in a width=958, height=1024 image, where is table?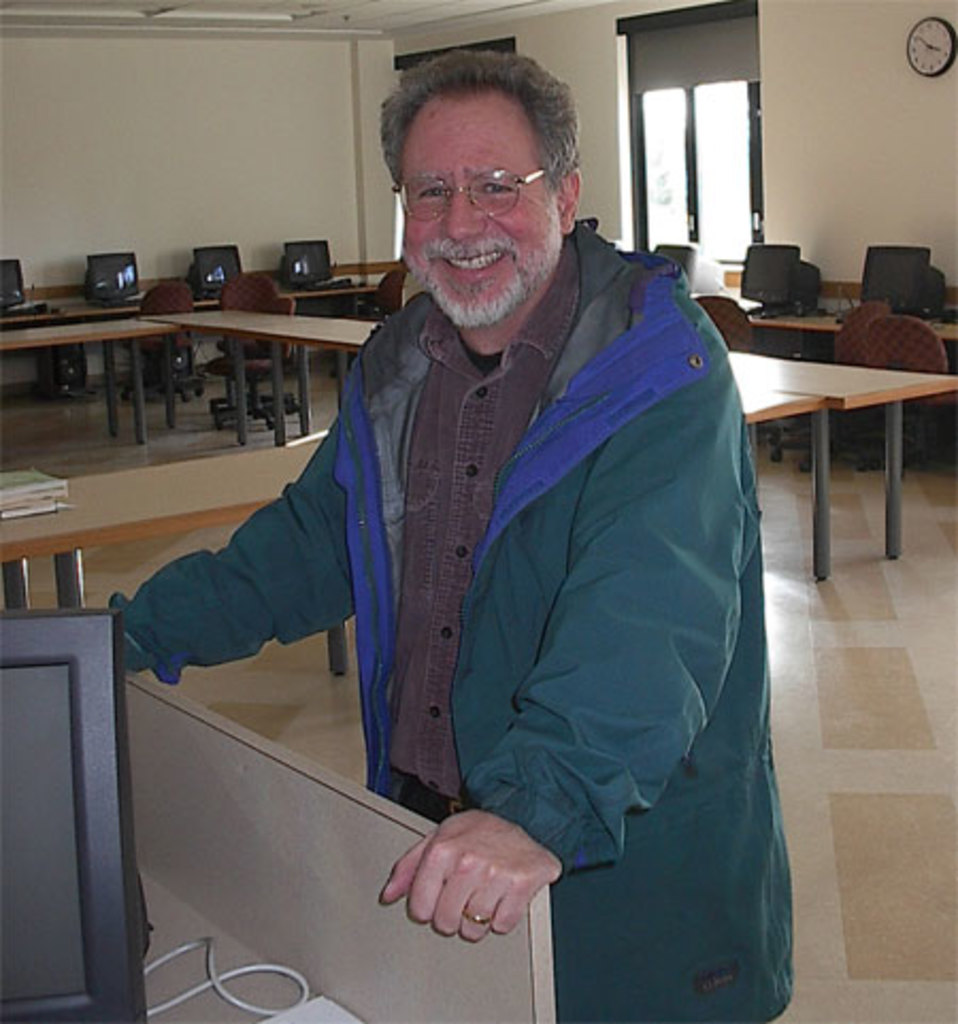
(x1=0, y1=319, x2=170, y2=447).
